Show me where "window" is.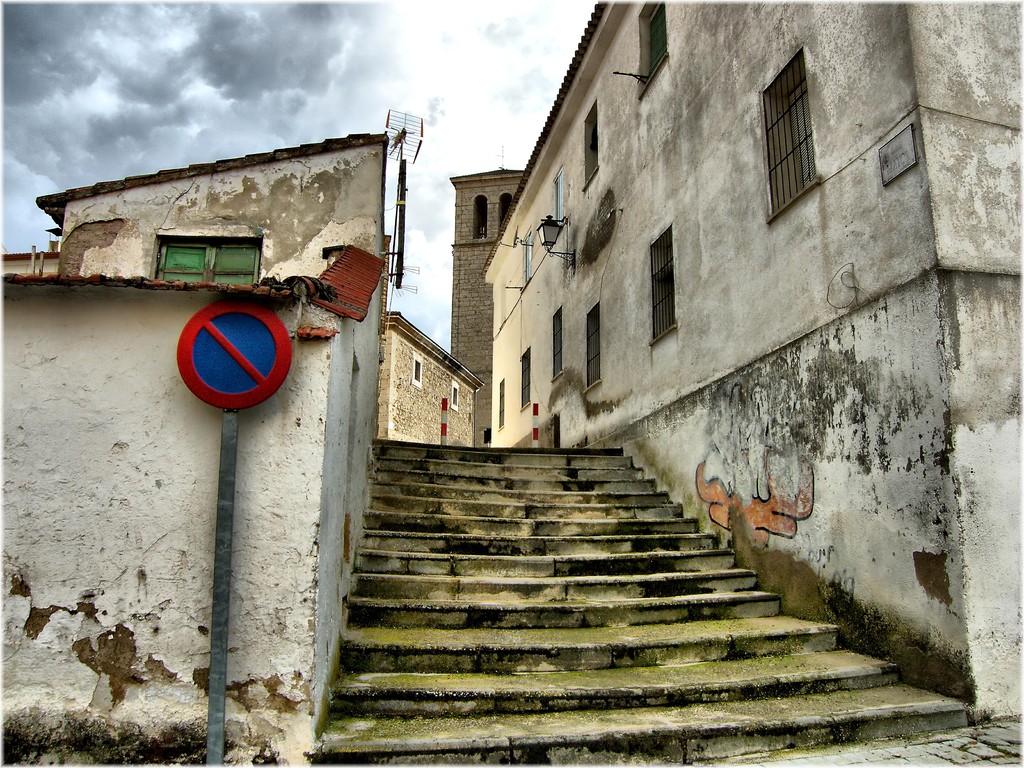
"window" is at box(158, 242, 257, 285).
